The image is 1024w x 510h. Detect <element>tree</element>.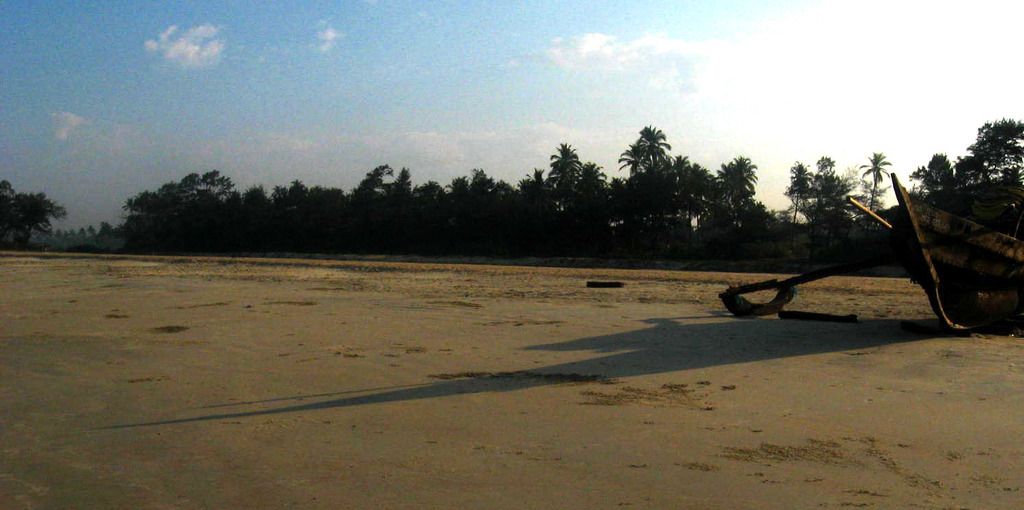
Detection: select_region(309, 181, 353, 248).
